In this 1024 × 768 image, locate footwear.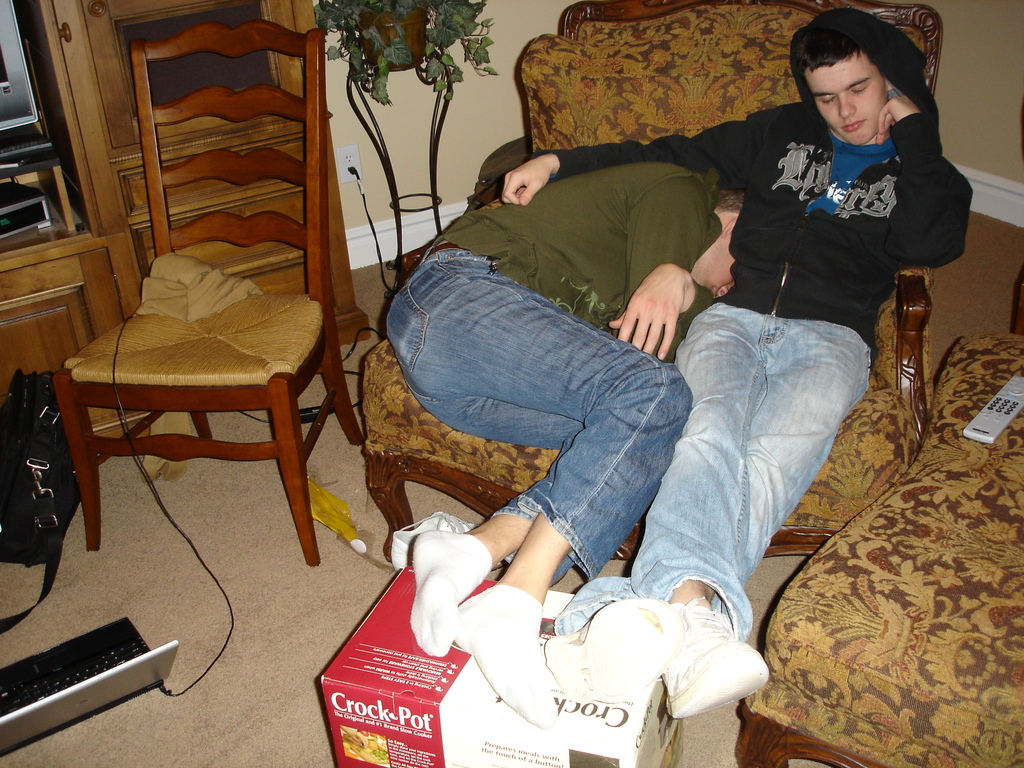
Bounding box: box=[662, 595, 767, 719].
